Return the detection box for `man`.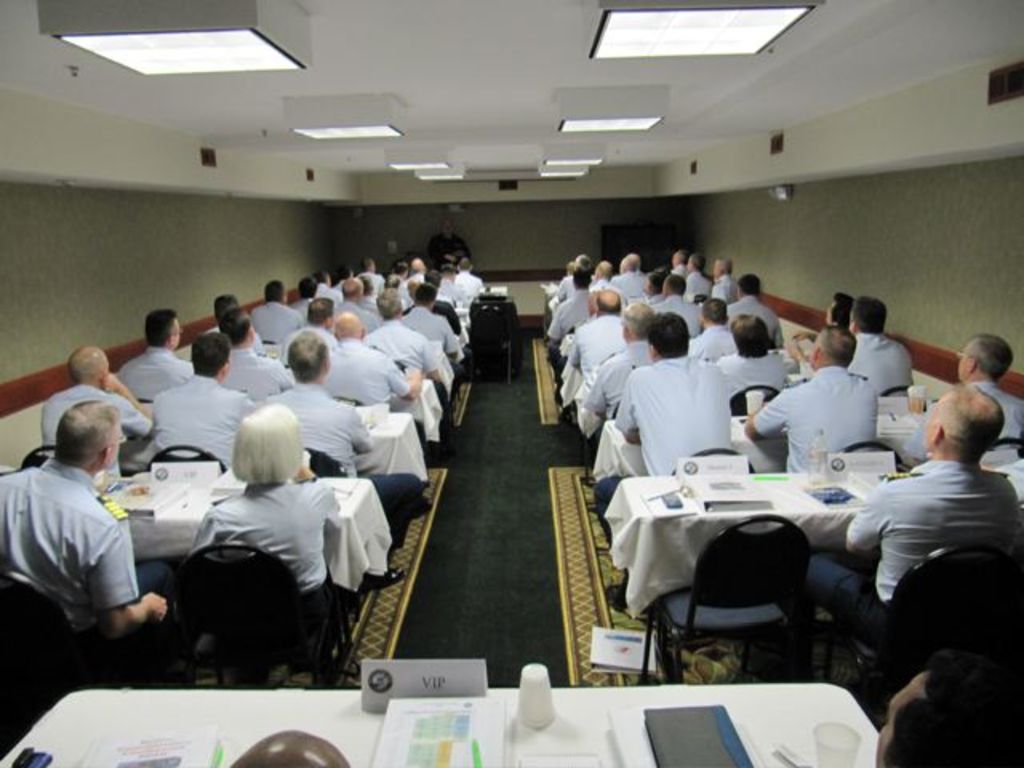
<box>894,331,1022,469</box>.
